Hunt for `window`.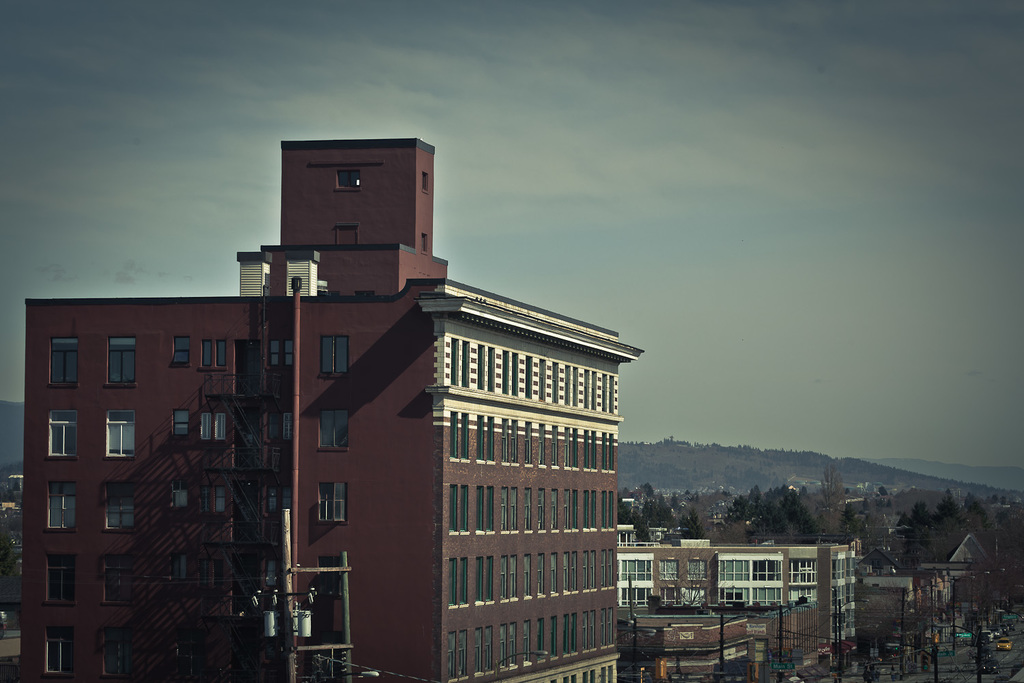
Hunted down at box=[42, 628, 74, 678].
